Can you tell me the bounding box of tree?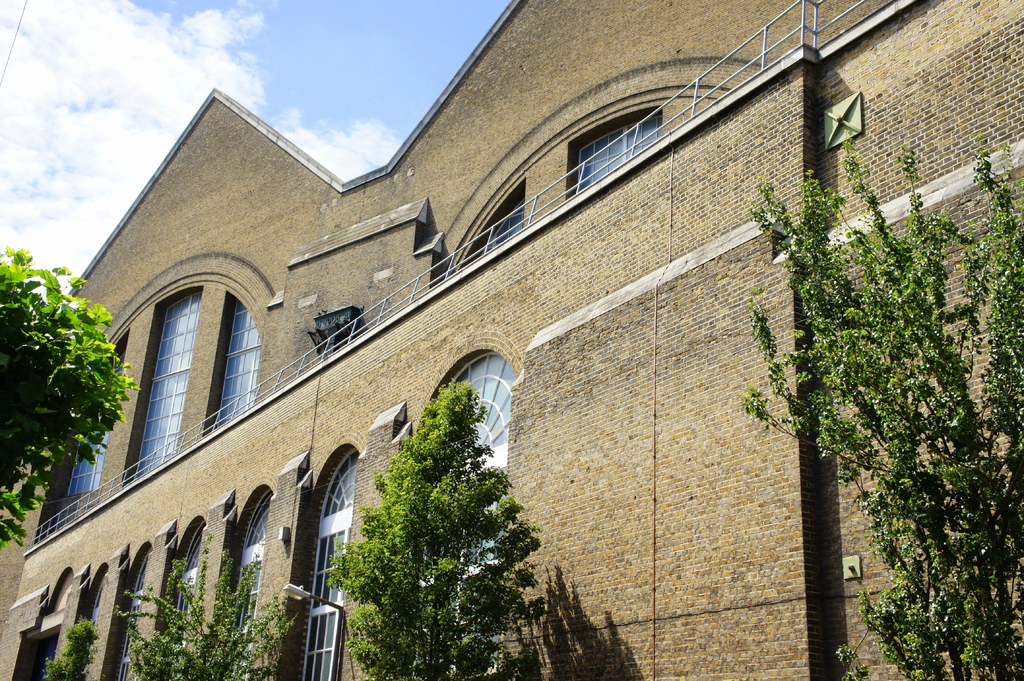
[left=327, top=380, right=538, bottom=680].
